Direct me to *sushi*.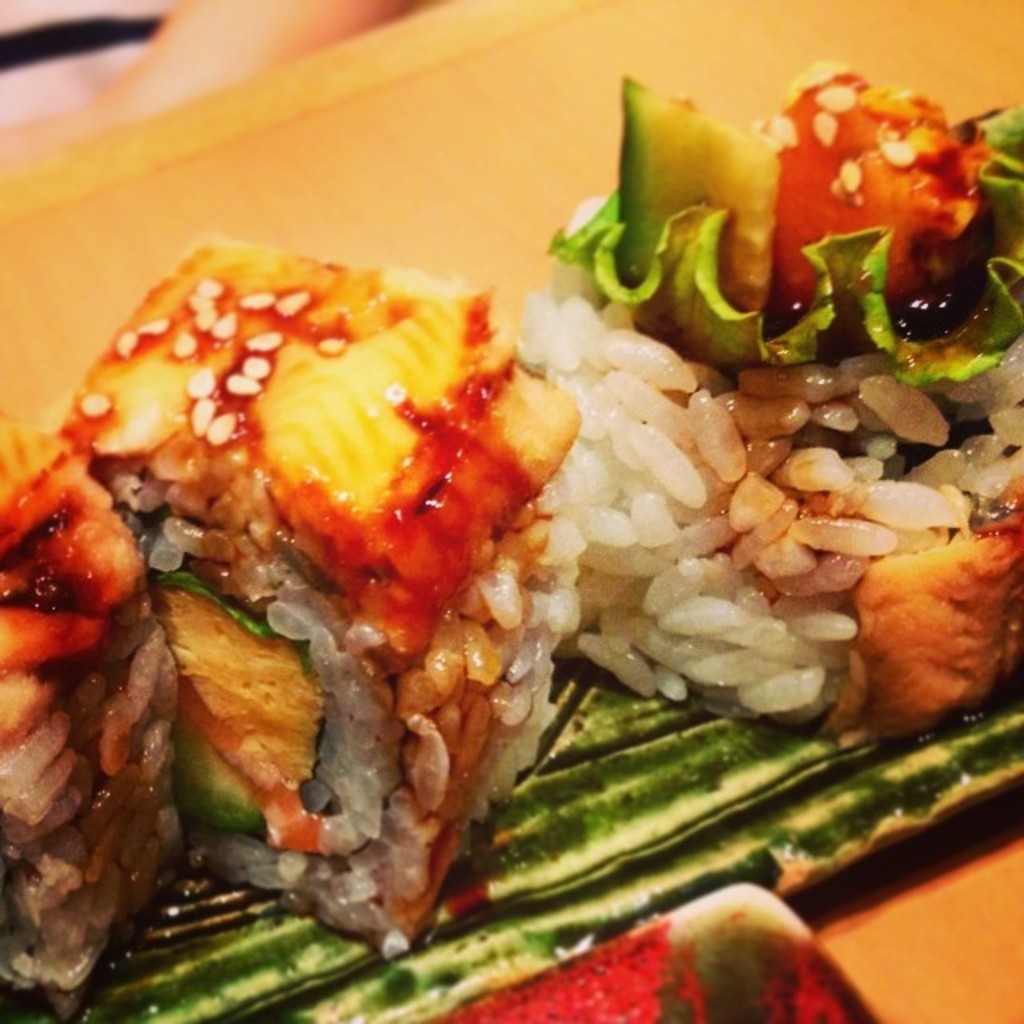
Direction: select_region(14, 278, 688, 914).
